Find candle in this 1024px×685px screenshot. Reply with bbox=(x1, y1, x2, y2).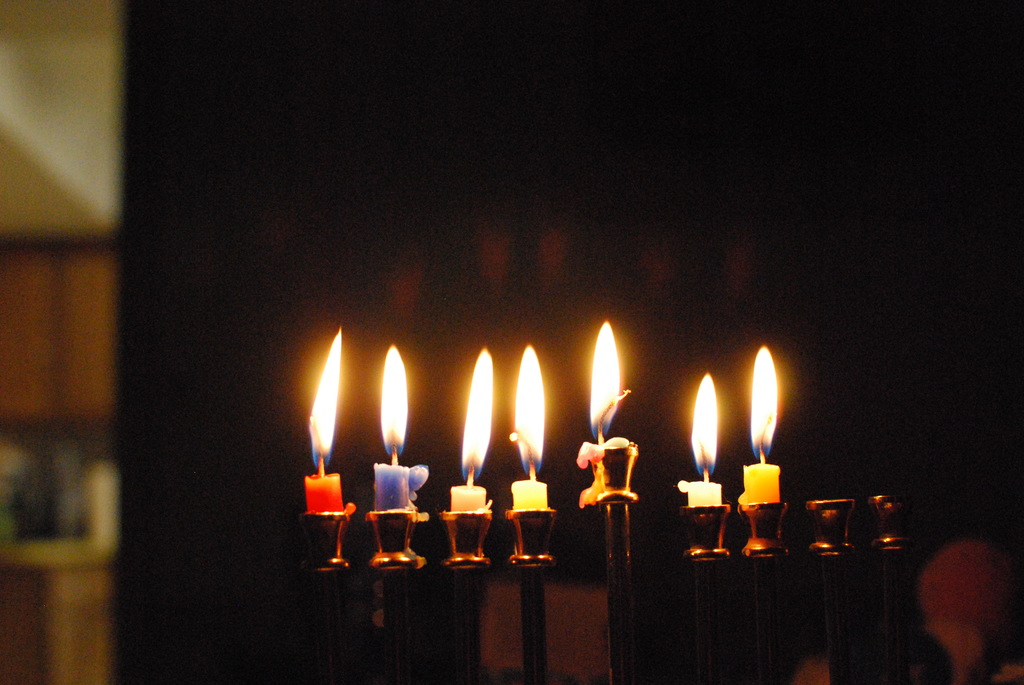
bbox=(740, 343, 779, 501).
